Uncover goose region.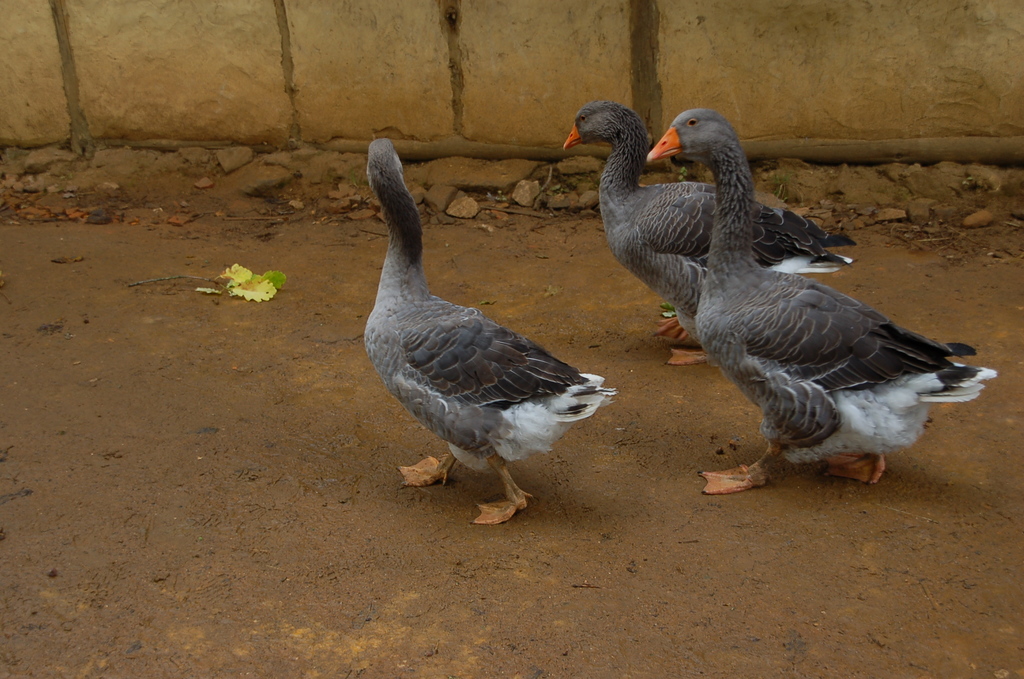
Uncovered: l=560, t=99, r=856, b=363.
